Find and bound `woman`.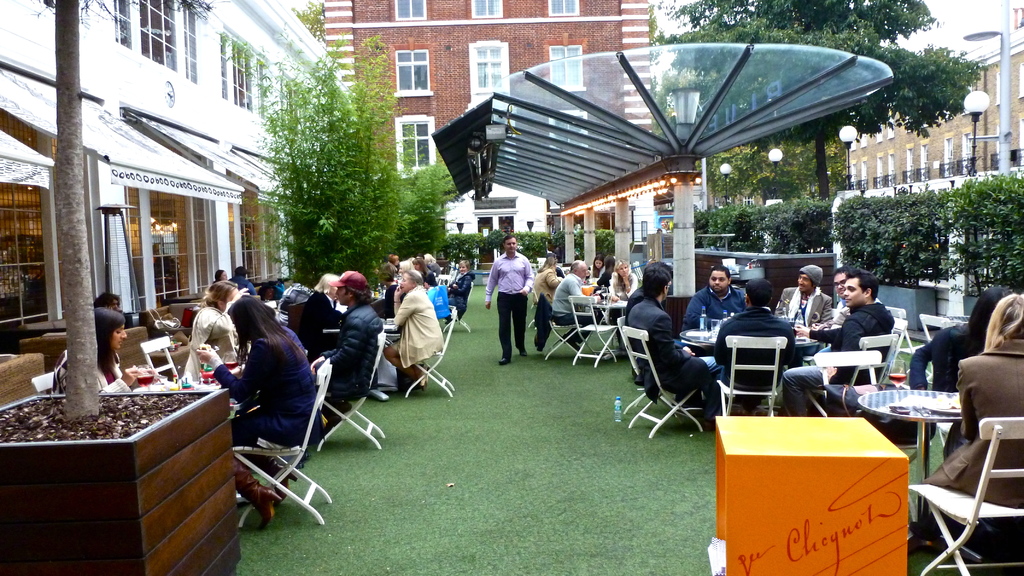
Bound: {"left": 98, "top": 293, "right": 120, "bottom": 310}.
